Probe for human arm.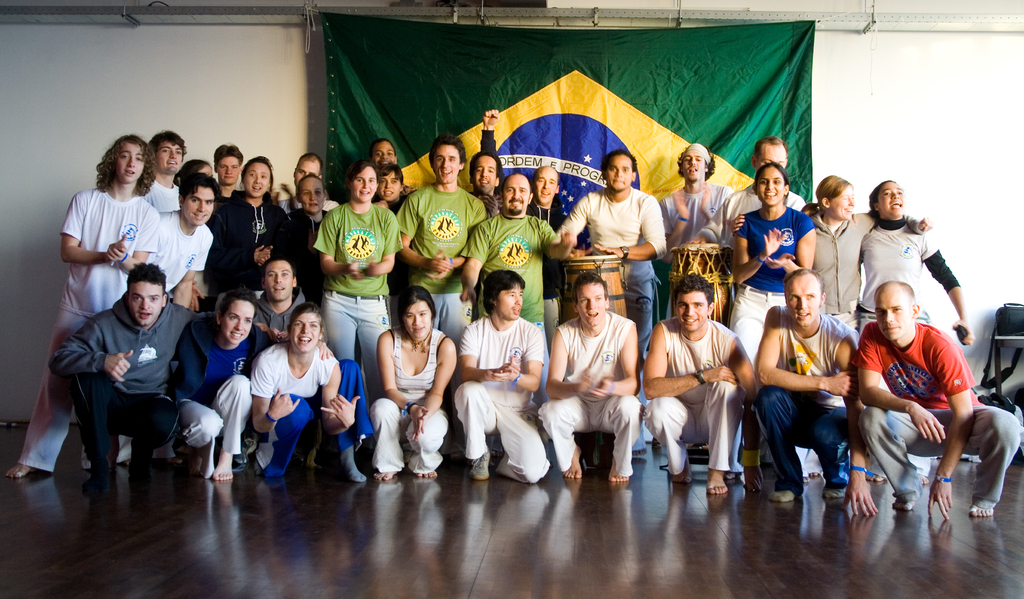
Probe result: <box>922,325,980,522</box>.
